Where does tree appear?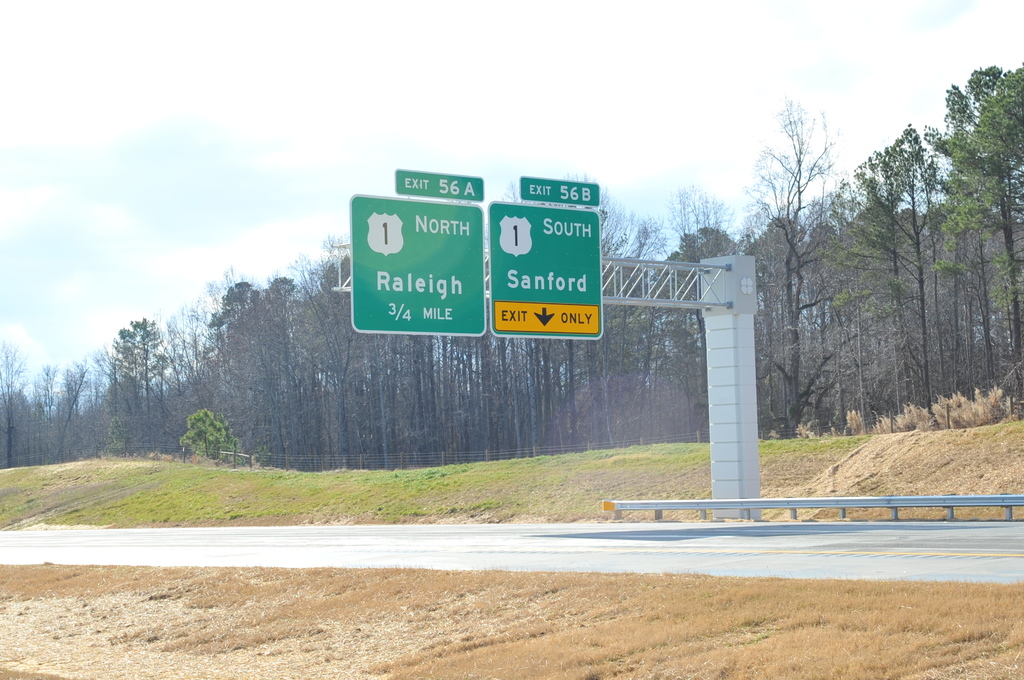
Appears at <box>158,403,245,471</box>.
